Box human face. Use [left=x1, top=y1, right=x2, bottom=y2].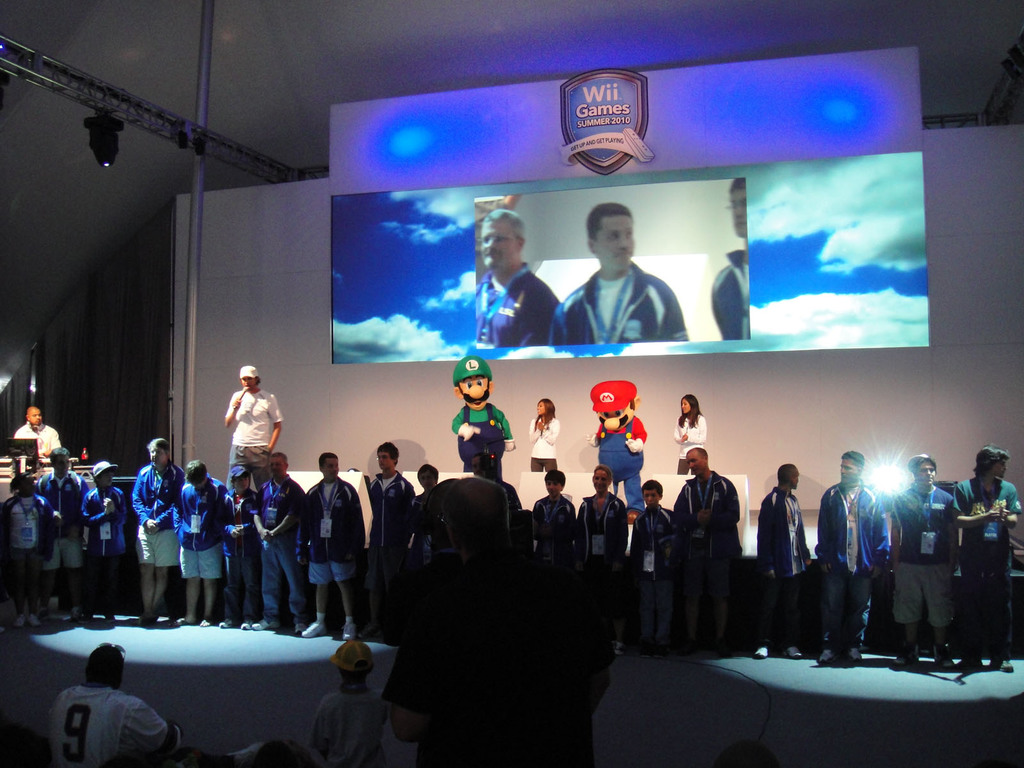
[left=458, top=373, right=491, bottom=410].
